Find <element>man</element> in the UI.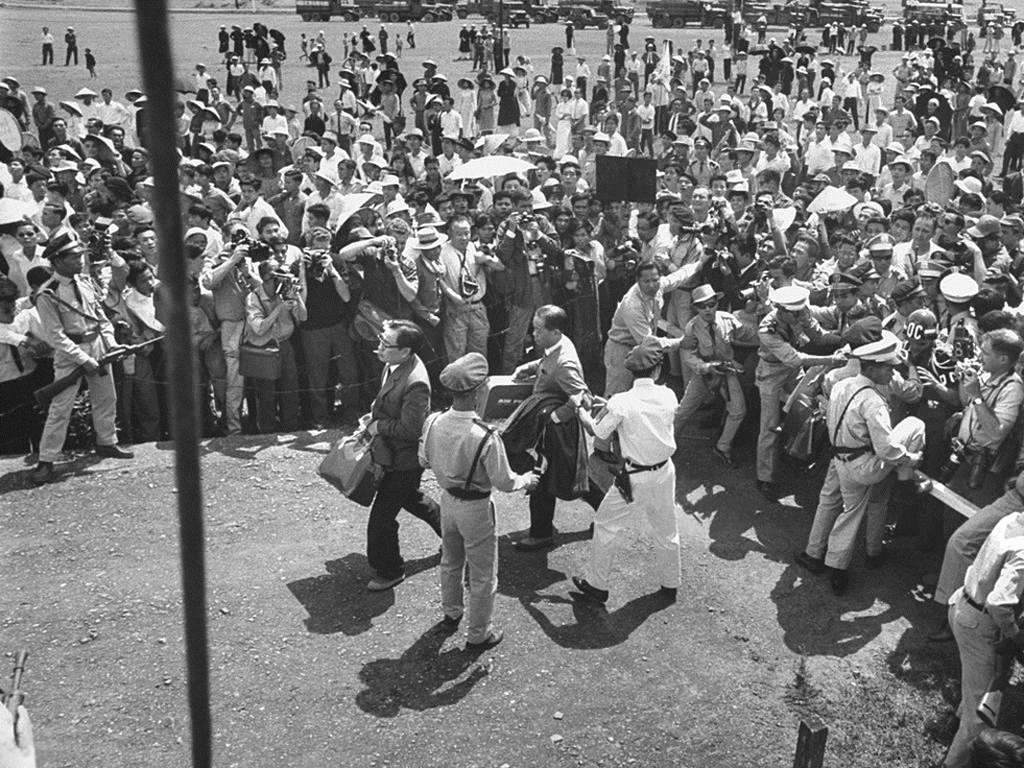
UI element at {"x1": 294, "y1": 227, "x2": 365, "y2": 420}.
